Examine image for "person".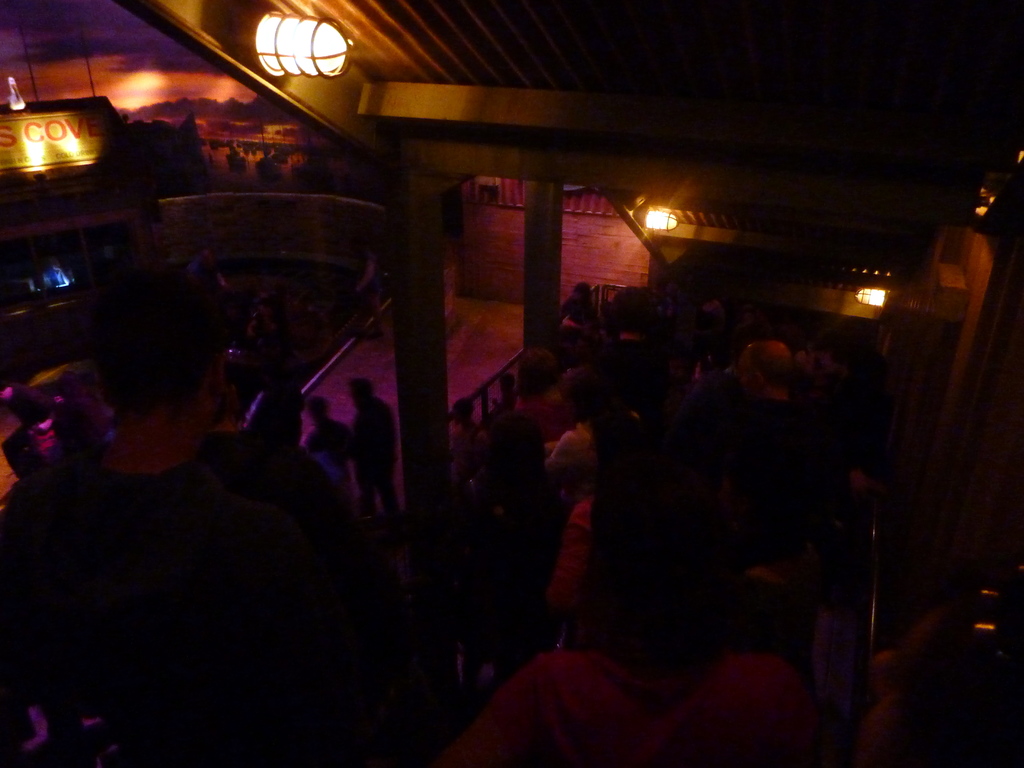
Examination result: locate(434, 509, 824, 767).
